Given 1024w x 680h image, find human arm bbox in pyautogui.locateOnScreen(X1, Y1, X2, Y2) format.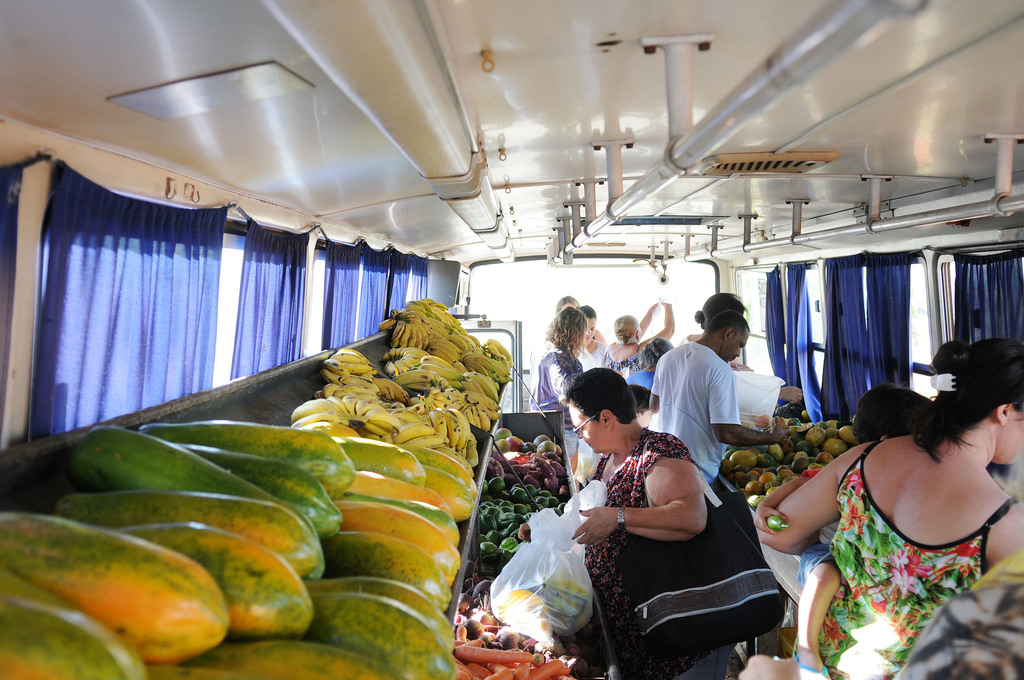
pyautogui.locateOnScreen(758, 443, 868, 556).
